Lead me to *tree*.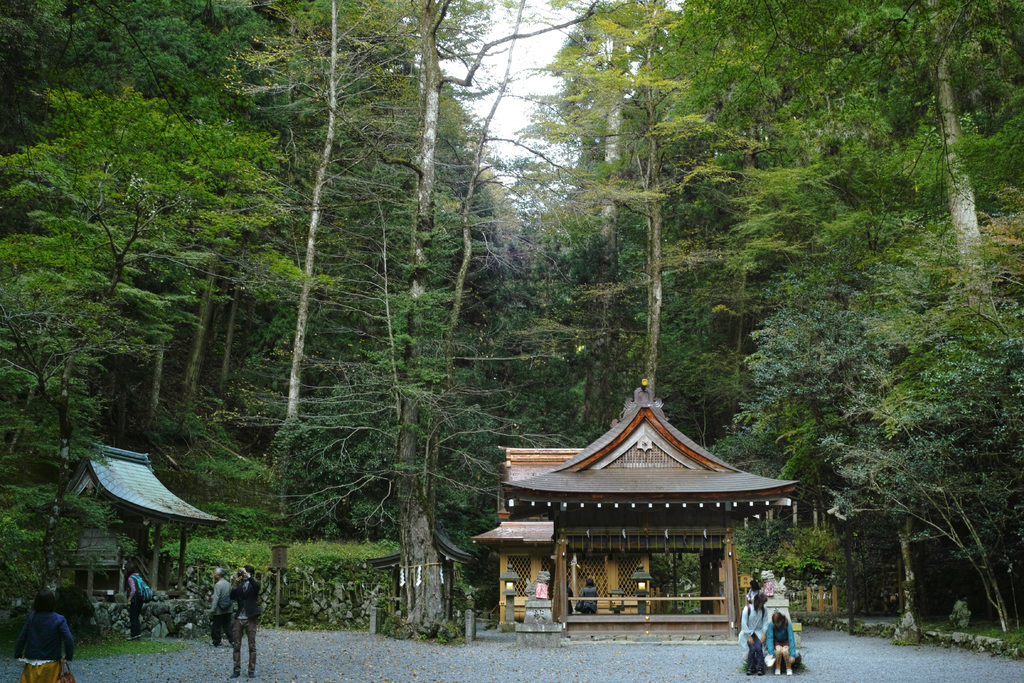
Lead to BBox(642, 0, 836, 438).
